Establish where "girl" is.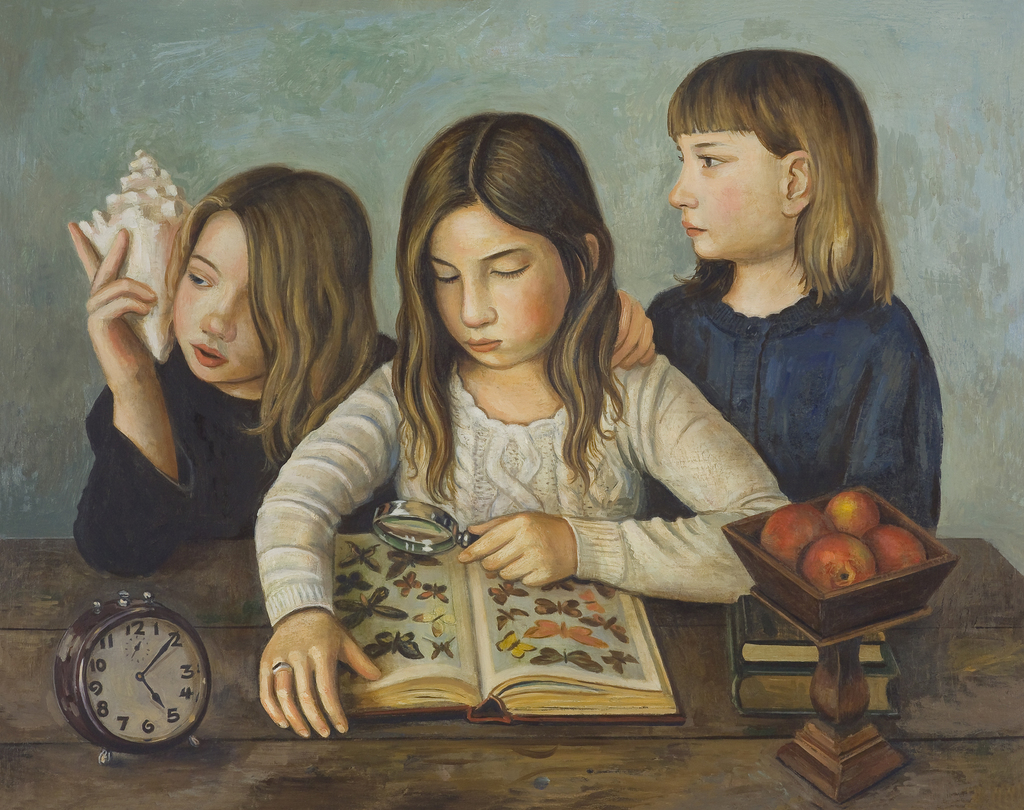
Established at crop(70, 165, 655, 577).
